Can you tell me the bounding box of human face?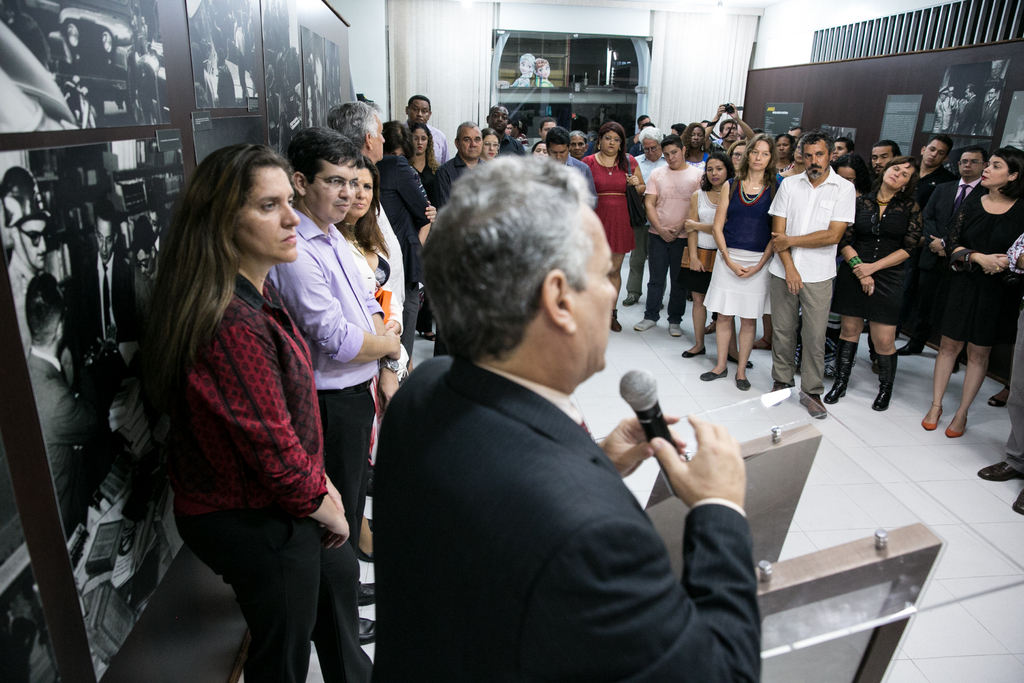
select_region(458, 129, 483, 158).
